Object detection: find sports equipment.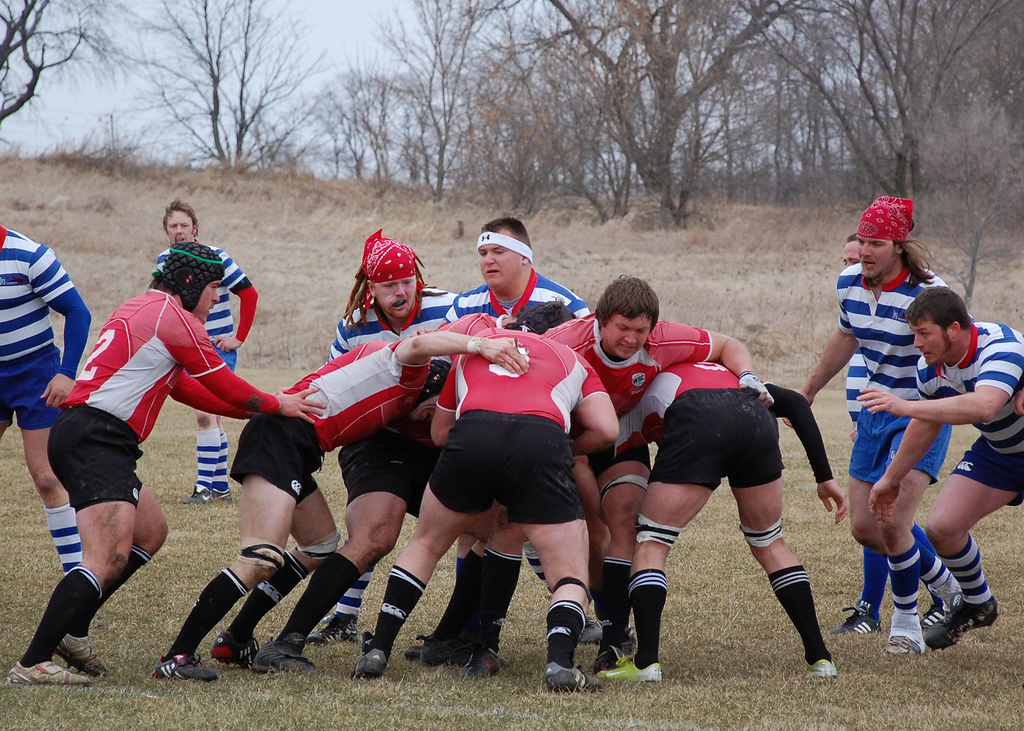
306/607/357/647.
